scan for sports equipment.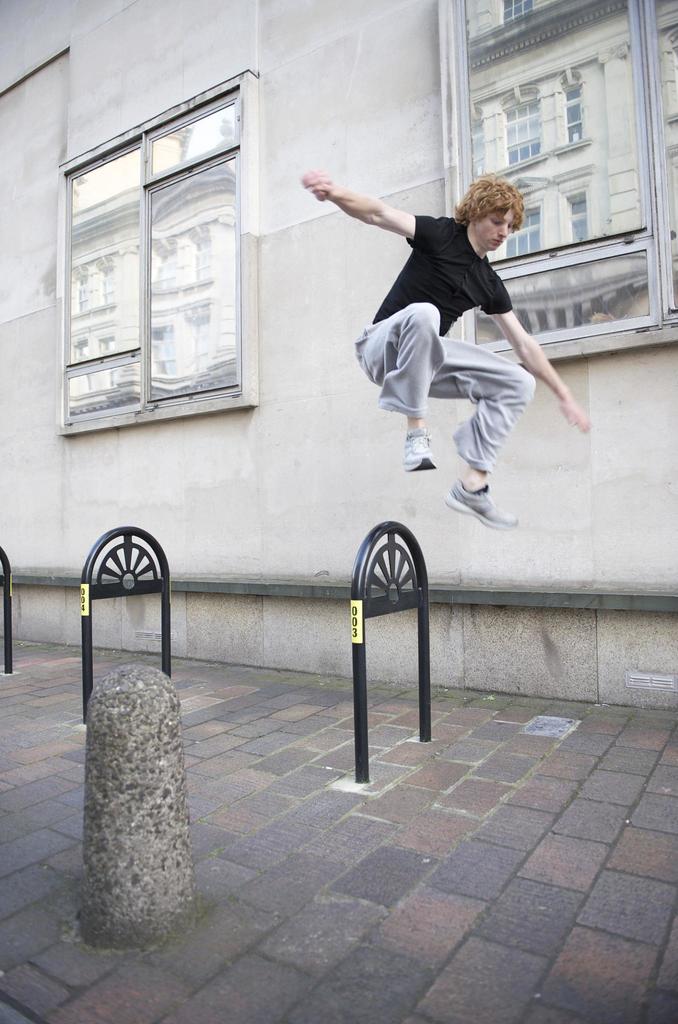
Scan result: 448:481:521:531.
